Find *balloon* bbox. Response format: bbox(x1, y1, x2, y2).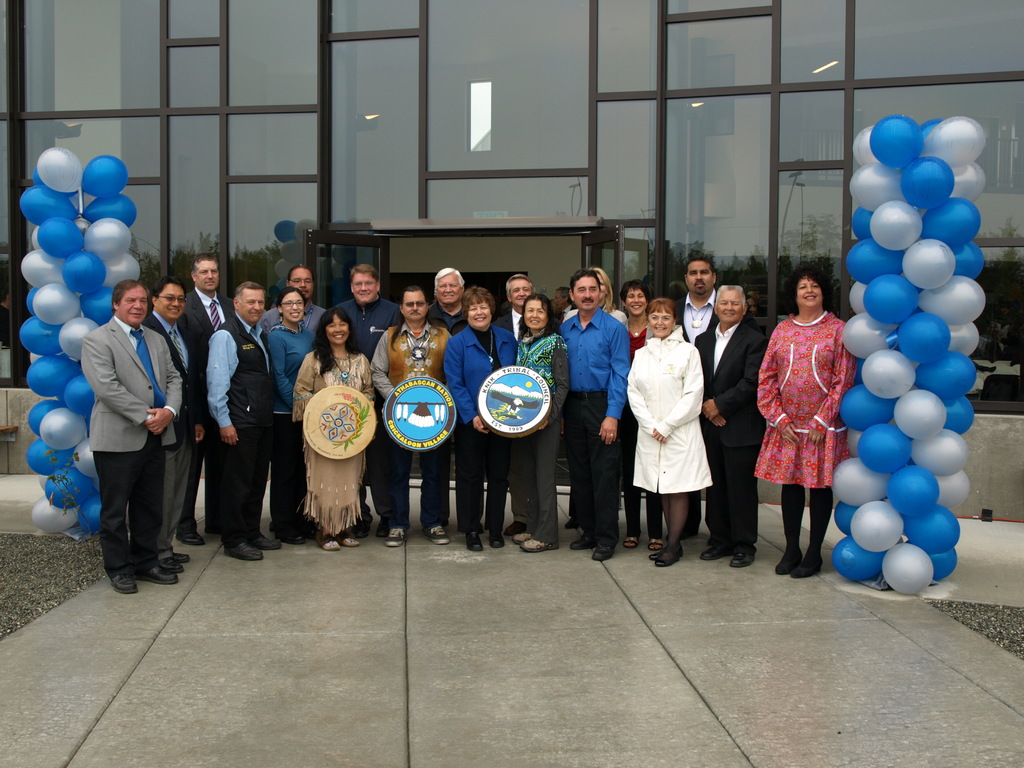
bbox(83, 196, 136, 227).
